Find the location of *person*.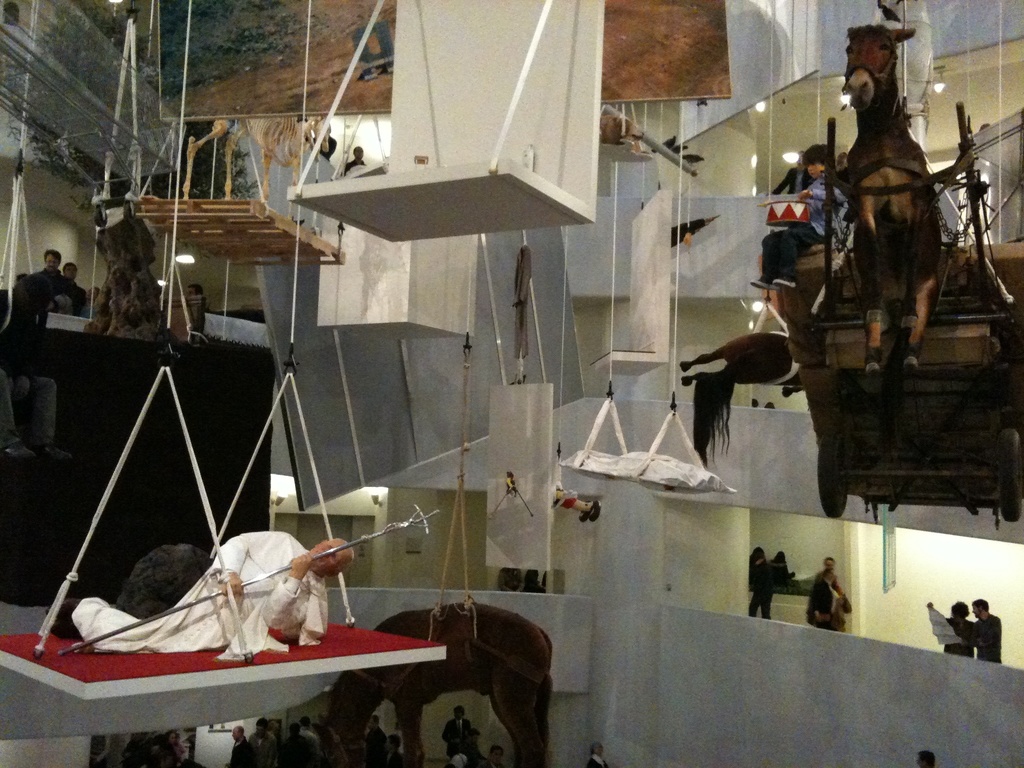
Location: x1=940, y1=596, x2=972, y2=660.
